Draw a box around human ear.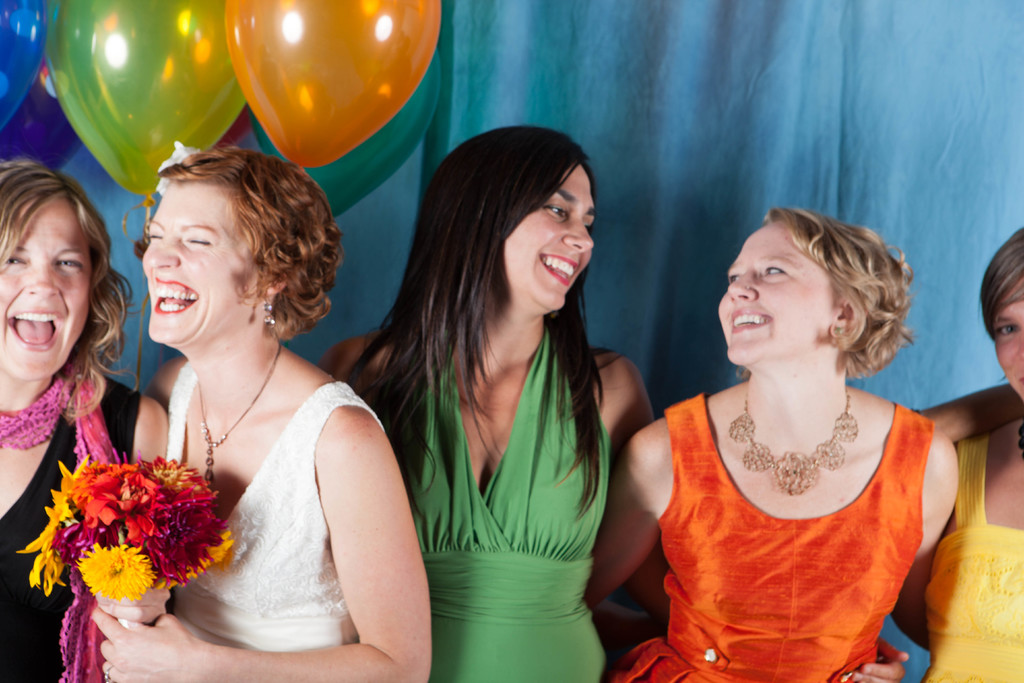
(x1=828, y1=296, x2=852, y2=330).
